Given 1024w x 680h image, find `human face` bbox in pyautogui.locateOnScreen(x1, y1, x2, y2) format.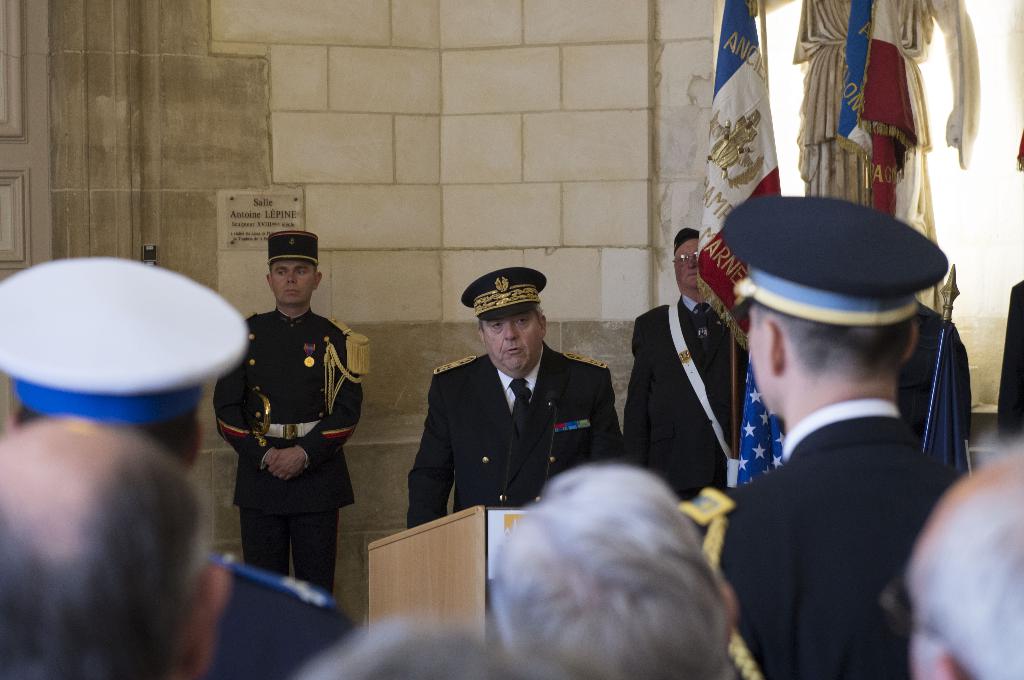
pyautogui.locateOnScreen(268, 260, 317, 307).
